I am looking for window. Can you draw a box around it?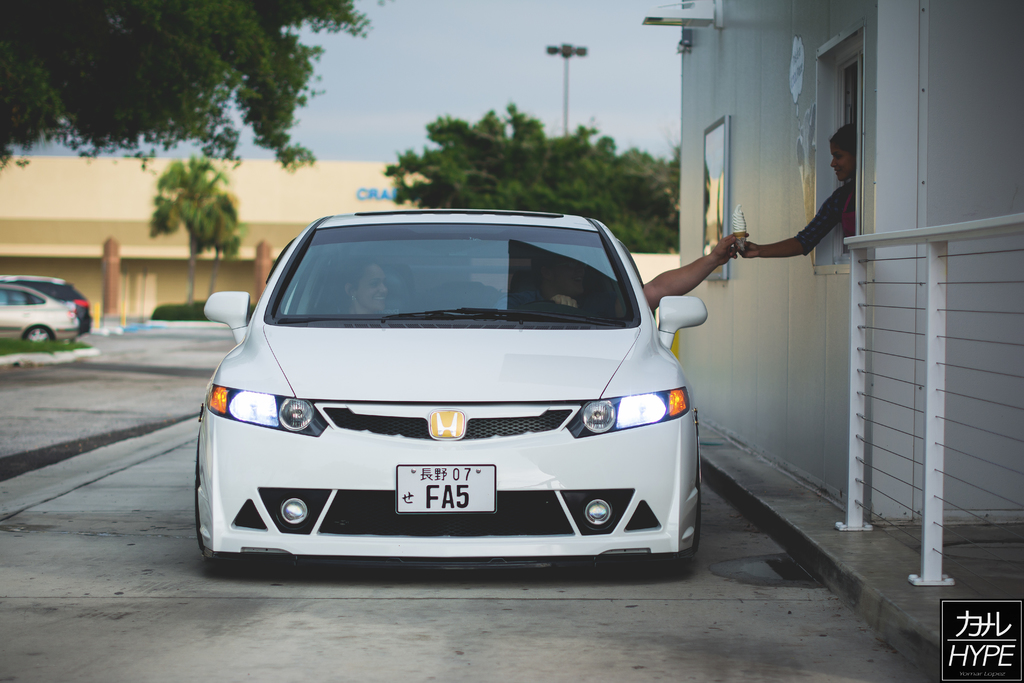
Sure, the bounding box is select_region(703, 118, 728, 277).
